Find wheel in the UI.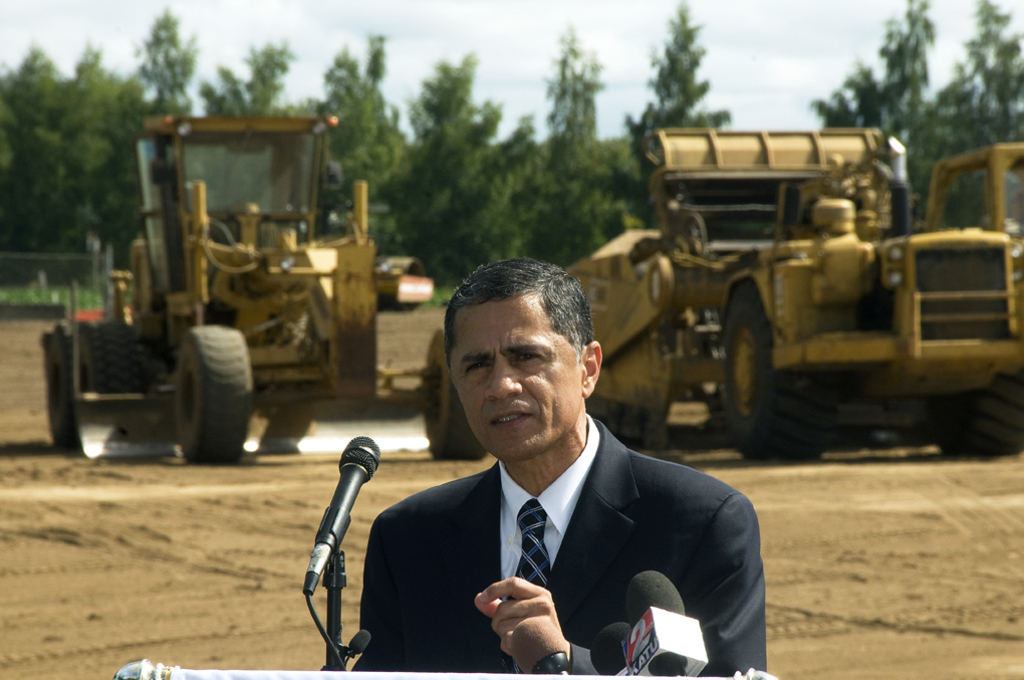
UI element at 417, 323, 491, 465.
